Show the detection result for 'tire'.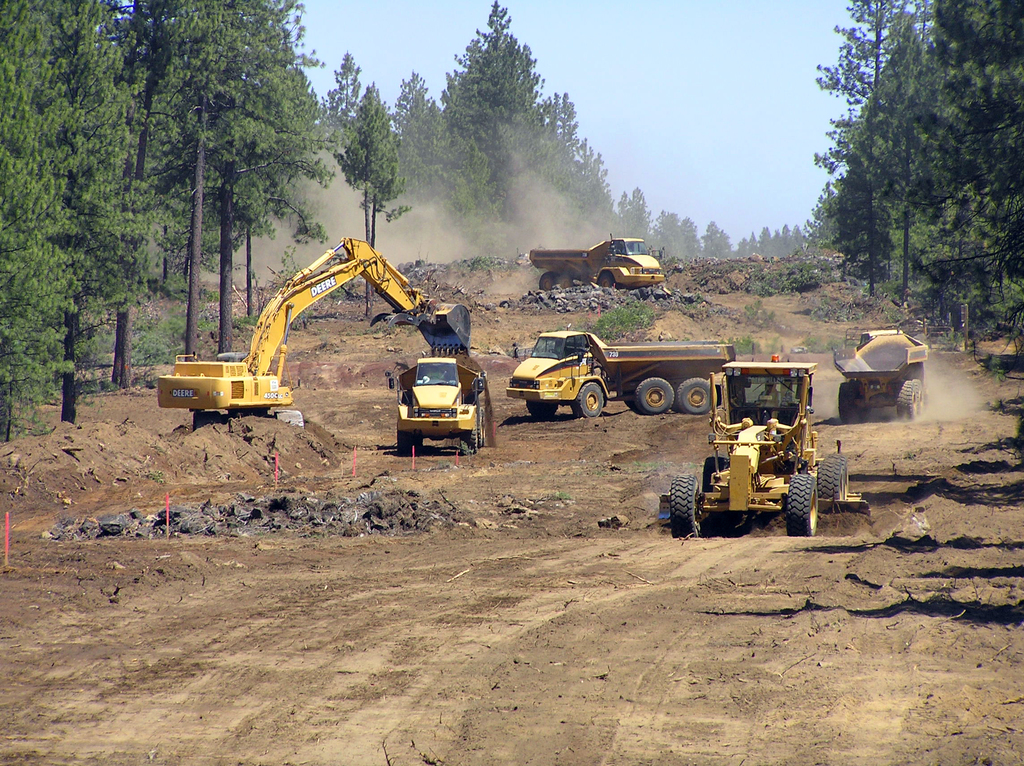
box(636, 379, 675, 415).
